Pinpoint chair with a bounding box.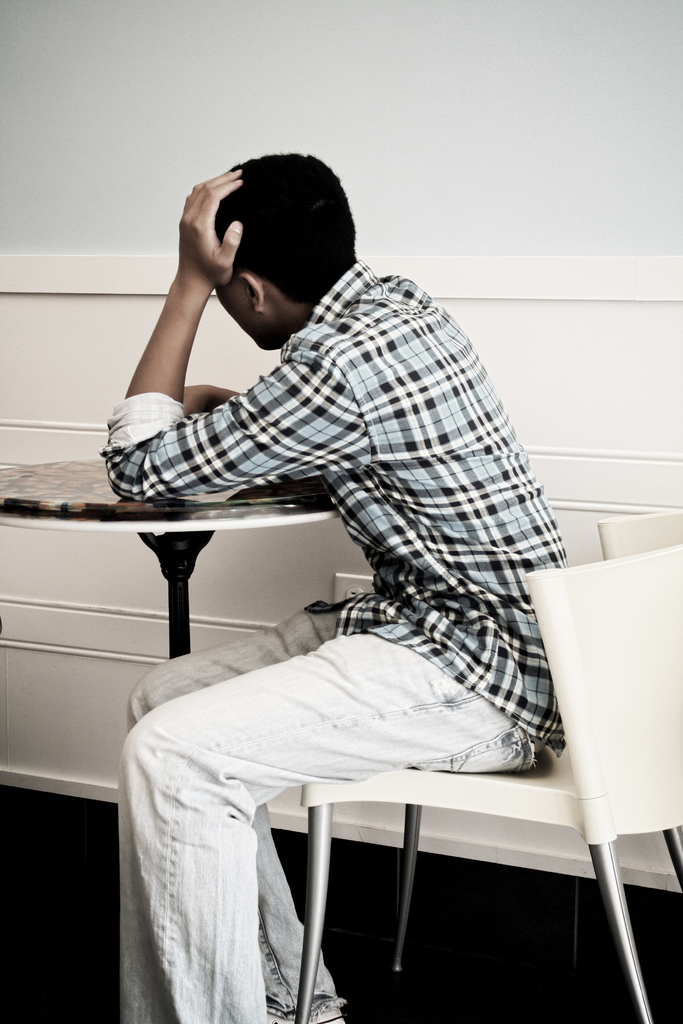
(523,543,682,1023).
